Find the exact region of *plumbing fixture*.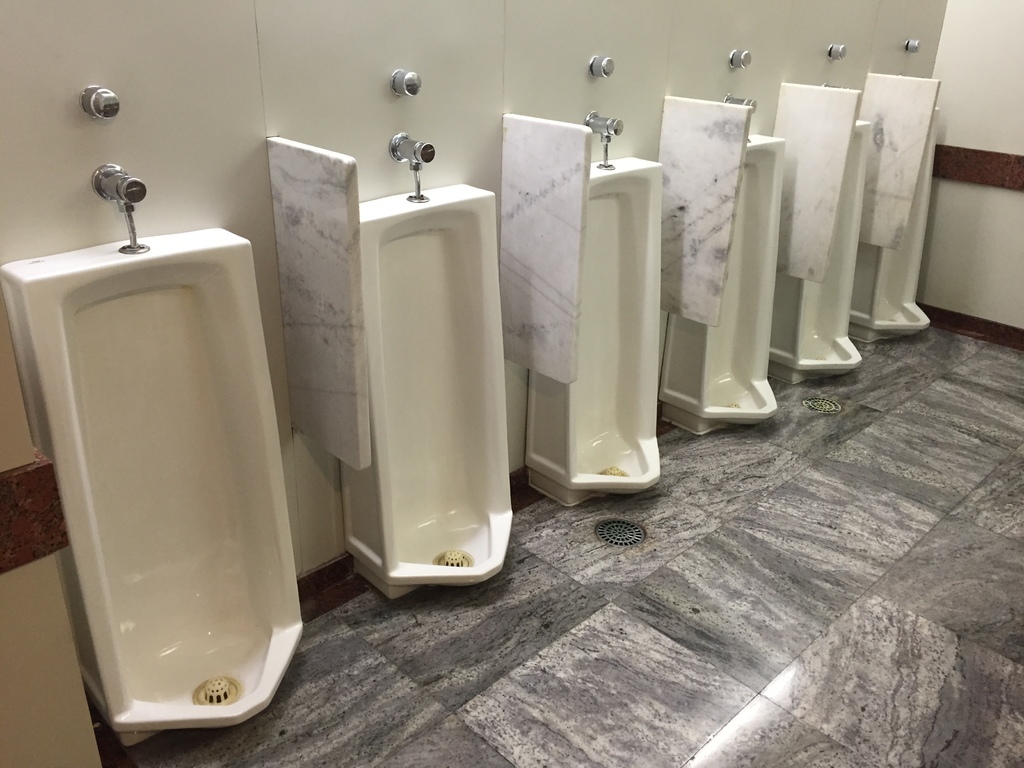
Exact region: locate(727, 48, 752, 70).
